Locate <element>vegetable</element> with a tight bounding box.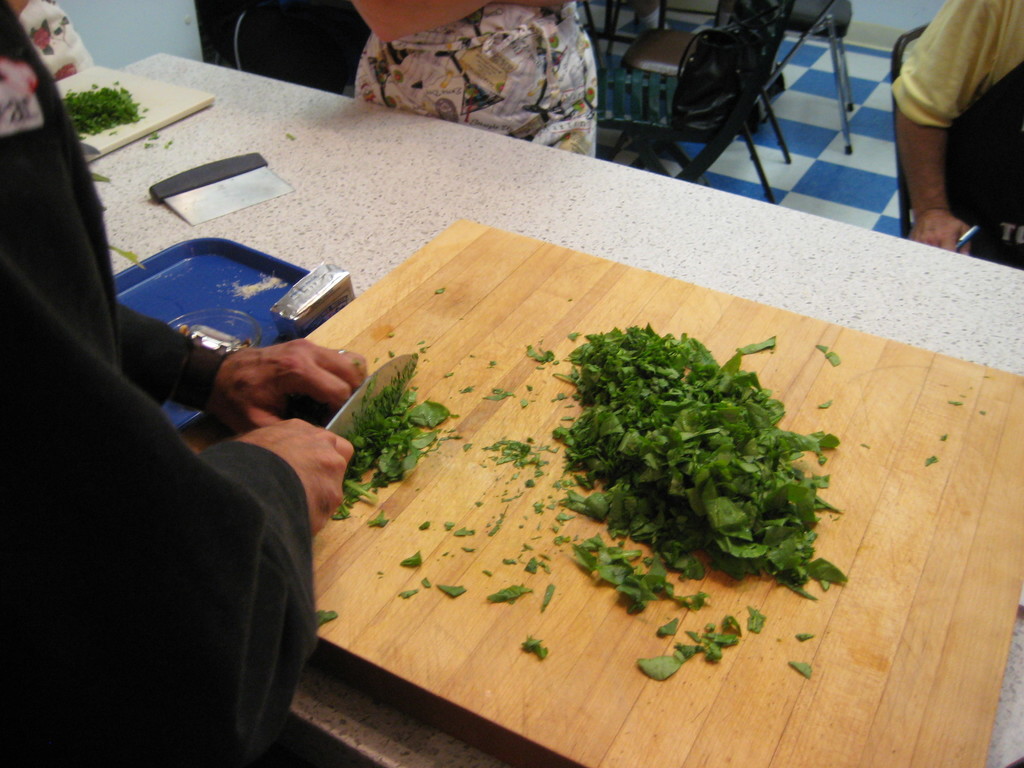
{"x1": 788, "y1": 660, "x2": 812, "y2": 678}.
